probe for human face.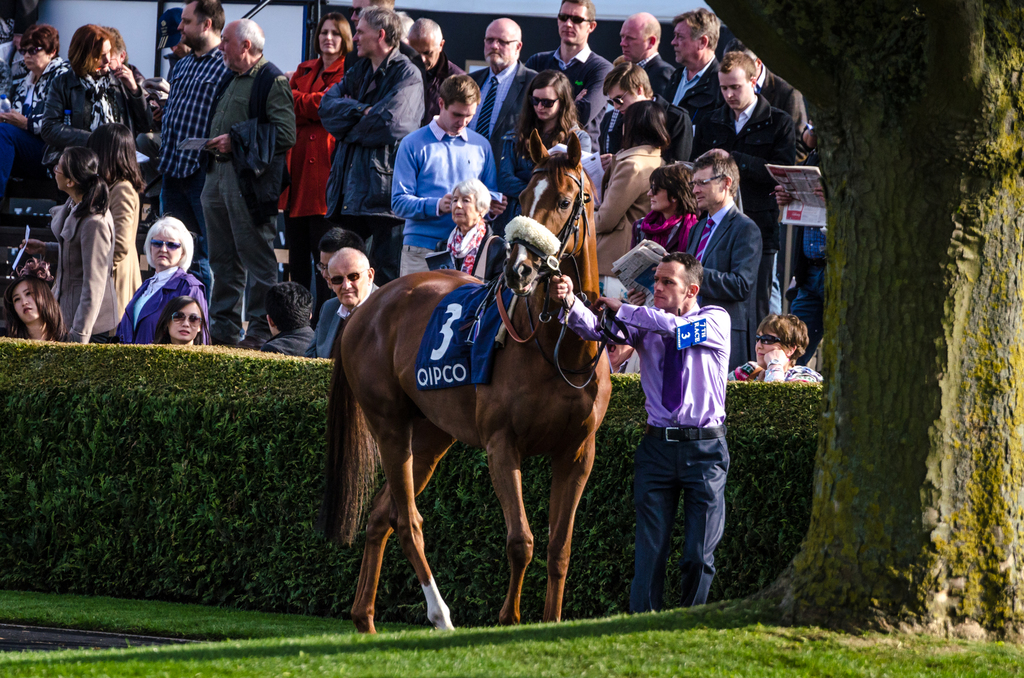
Probe result: {"x1": 719, "y1": 75, "x2": 749, "y2": 113}.
